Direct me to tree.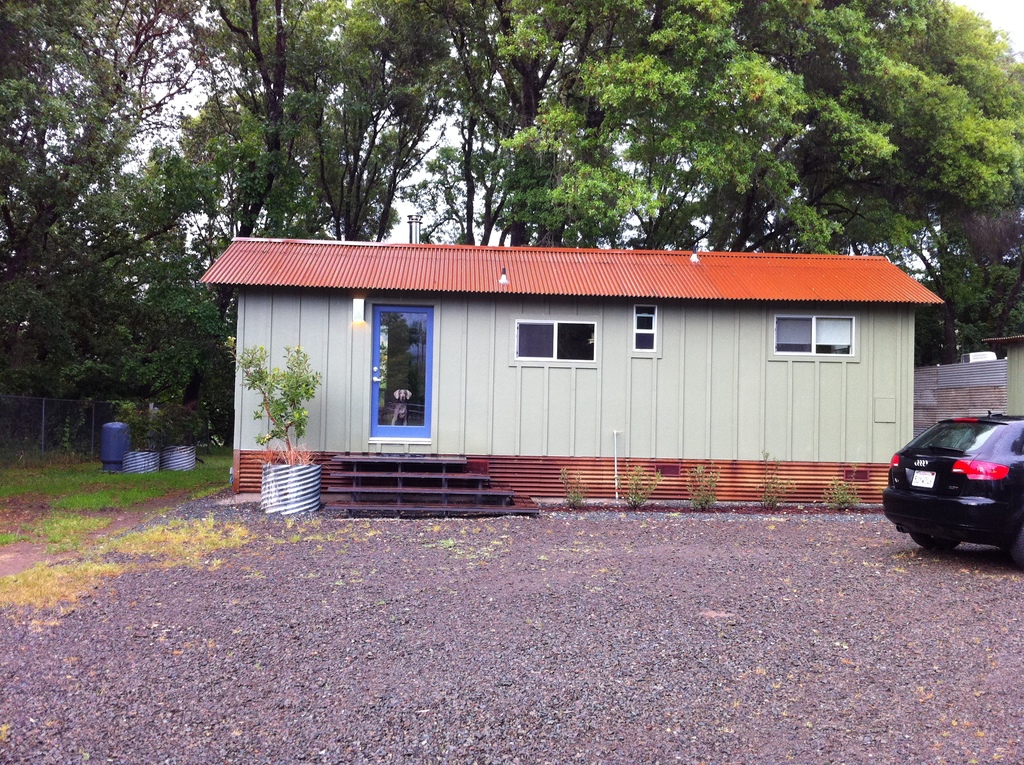
Direction: 657 0 1023 250.
